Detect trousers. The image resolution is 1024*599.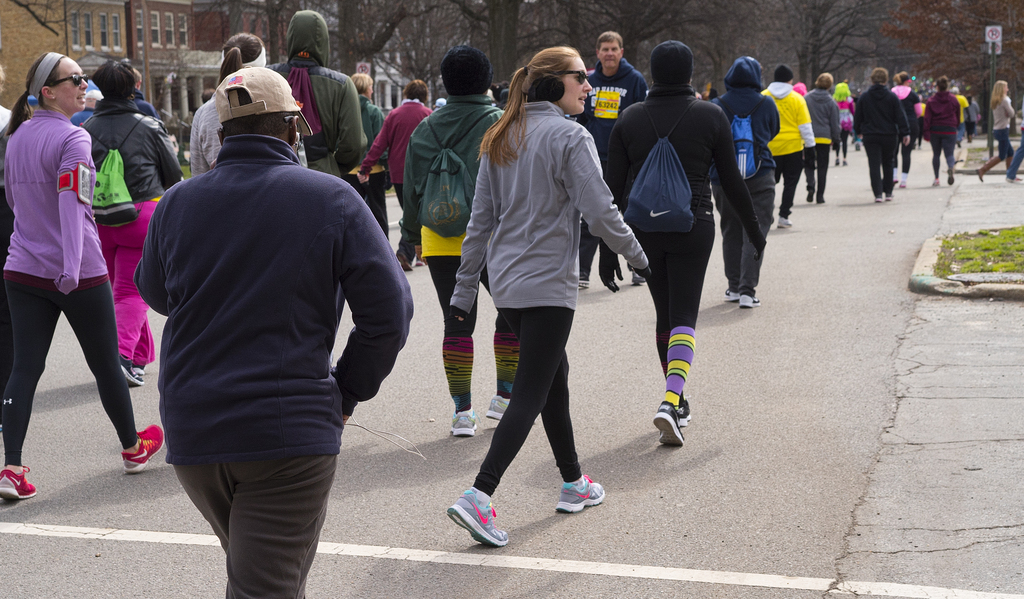
l=803, t=142, r=831, b=204.
